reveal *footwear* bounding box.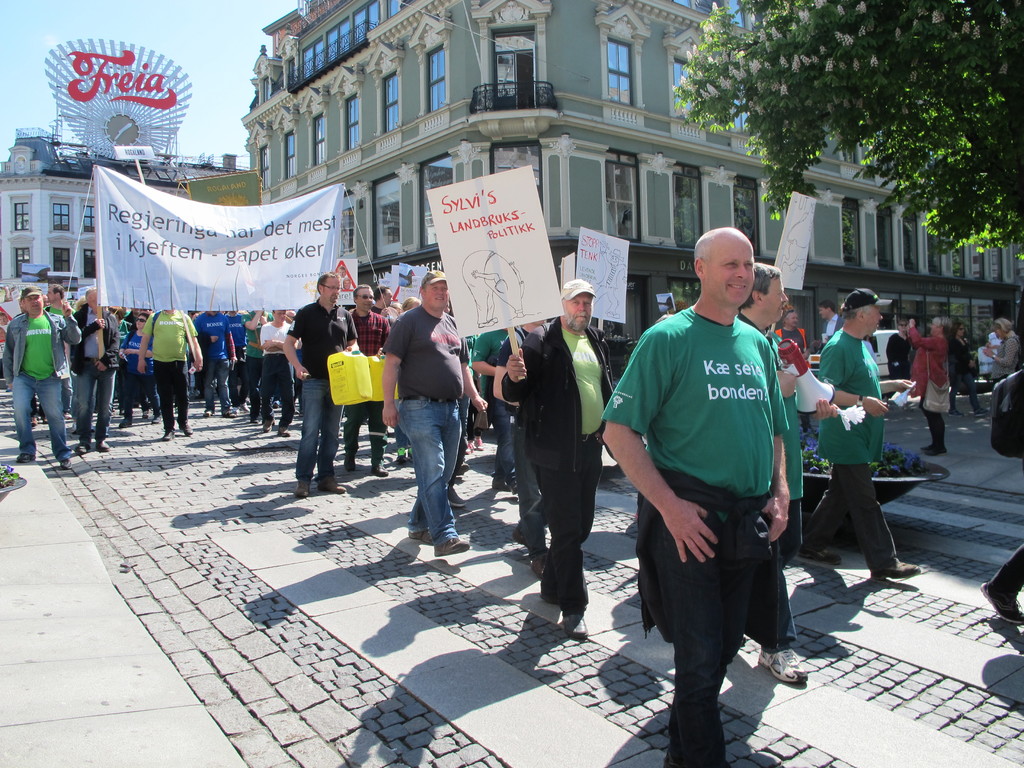
Revealed: rect(451, 479, 472, 513).
